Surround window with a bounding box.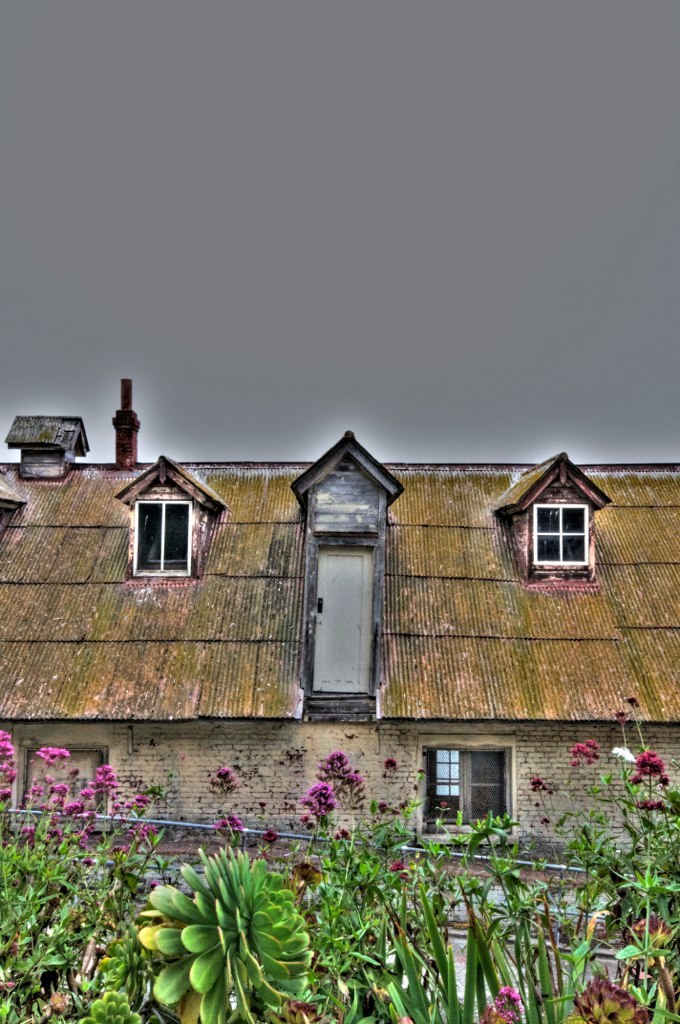
bbox=[422, 748, 514, 837].
